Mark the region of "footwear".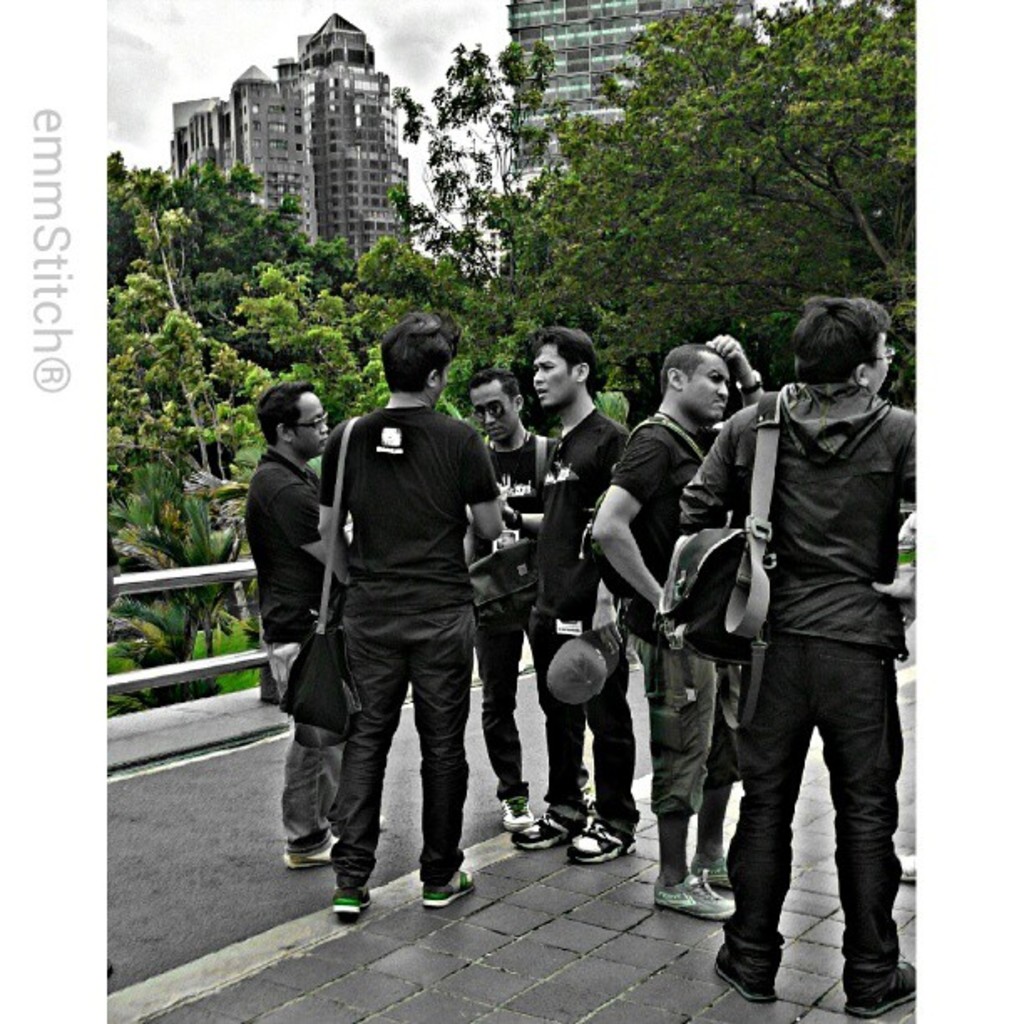
Region: Rect(418, 857, 475, 904).
